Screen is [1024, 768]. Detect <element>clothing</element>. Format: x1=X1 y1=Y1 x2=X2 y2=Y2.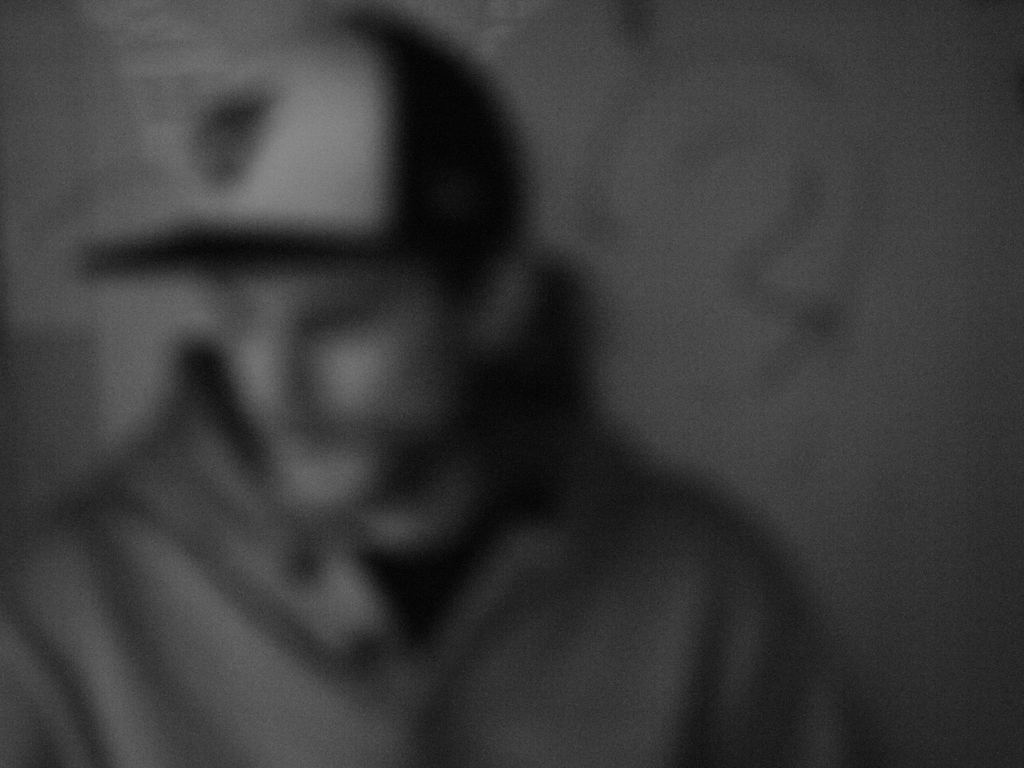
x1=0 y1=327 x2=891 y2=767.
